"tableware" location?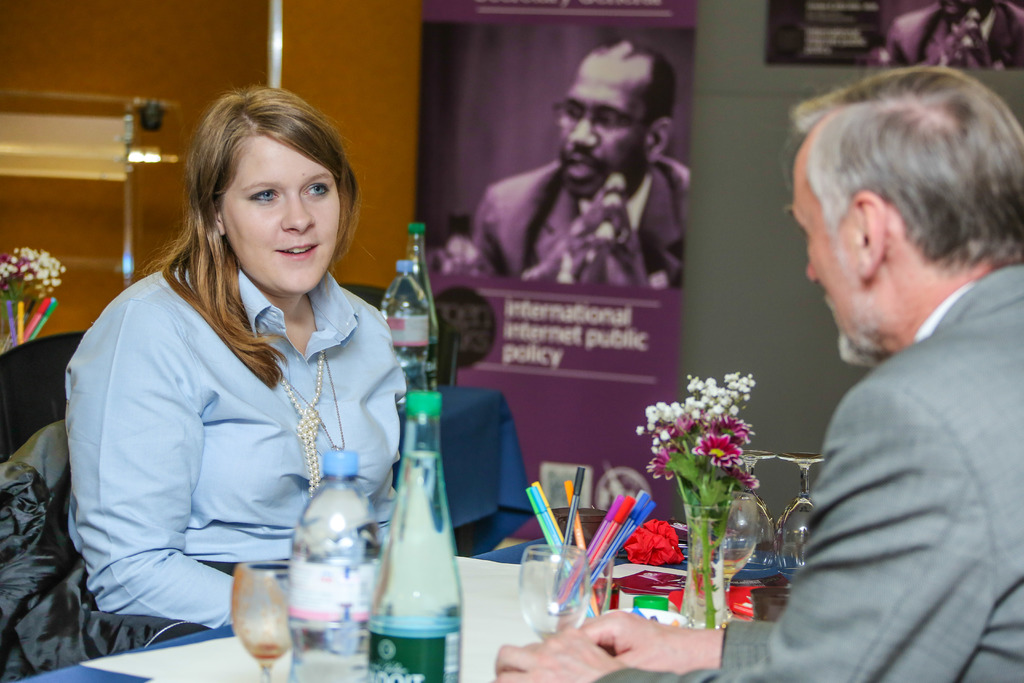
x1=227 y1=566 x2=293 y2=682
